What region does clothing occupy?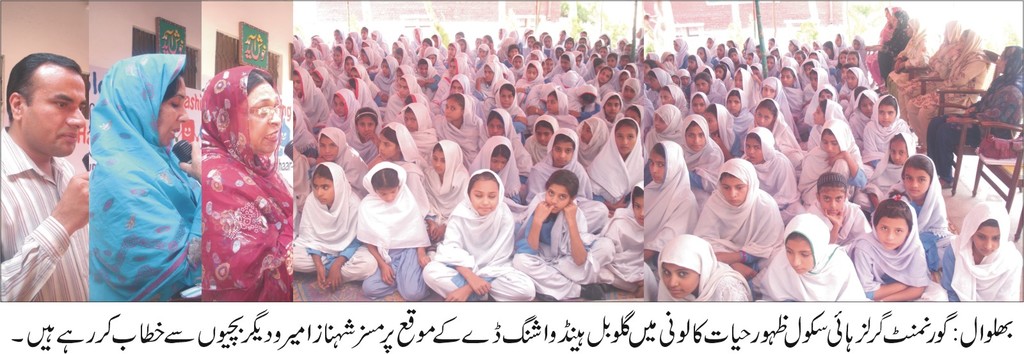
bbox=(513, 62, 542, 91).
